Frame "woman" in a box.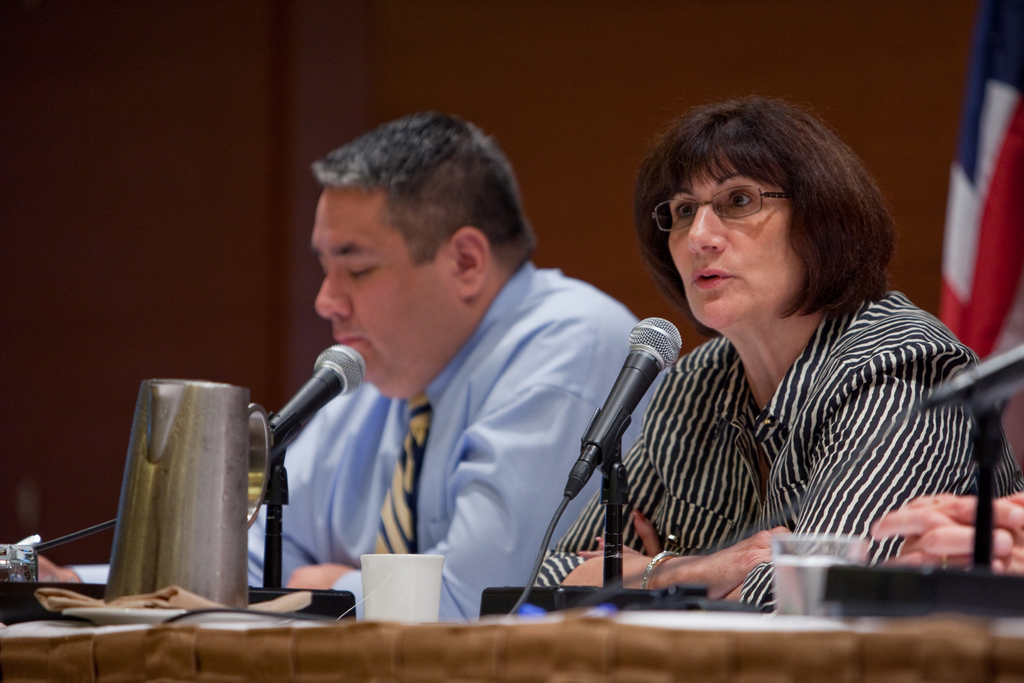
Rect(511, 94, 991, 633).
